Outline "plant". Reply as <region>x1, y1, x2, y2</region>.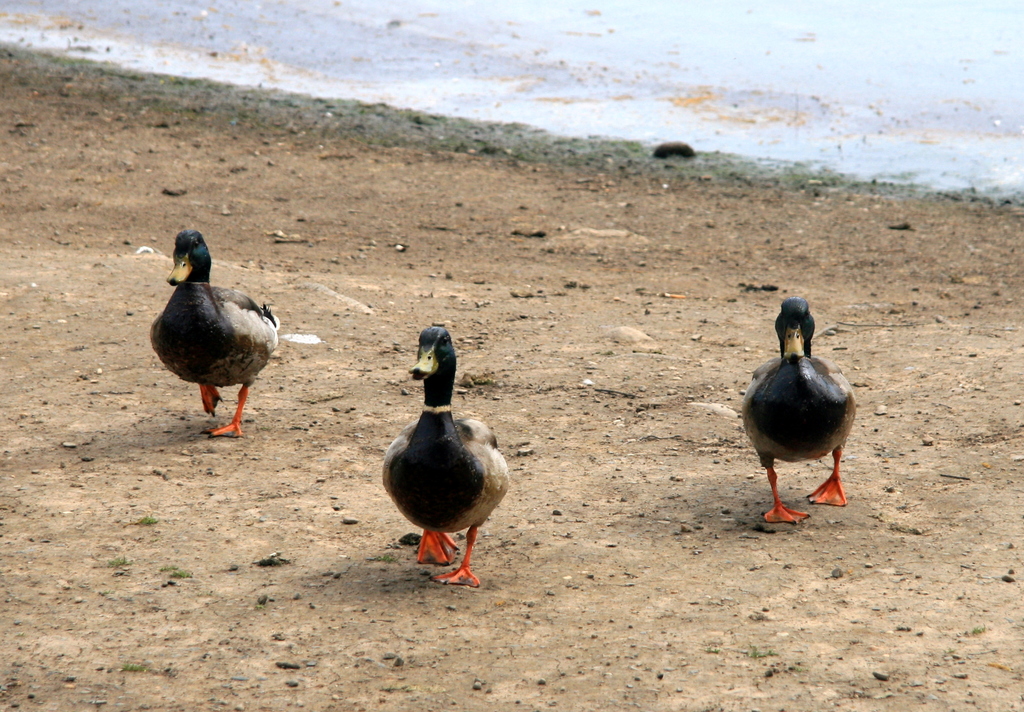
<region>120, 659, 148, 677</region>.
